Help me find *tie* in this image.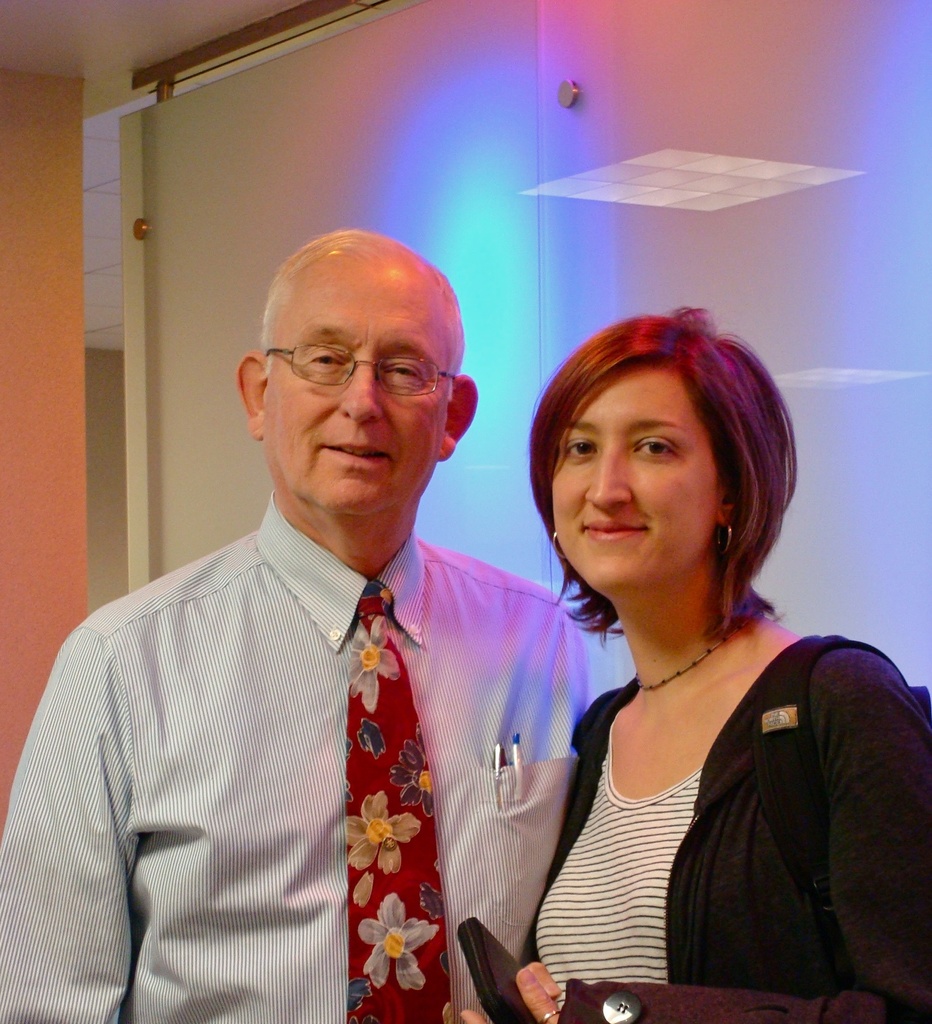
Found it: l=345, t=580, r=459, b=1023.
